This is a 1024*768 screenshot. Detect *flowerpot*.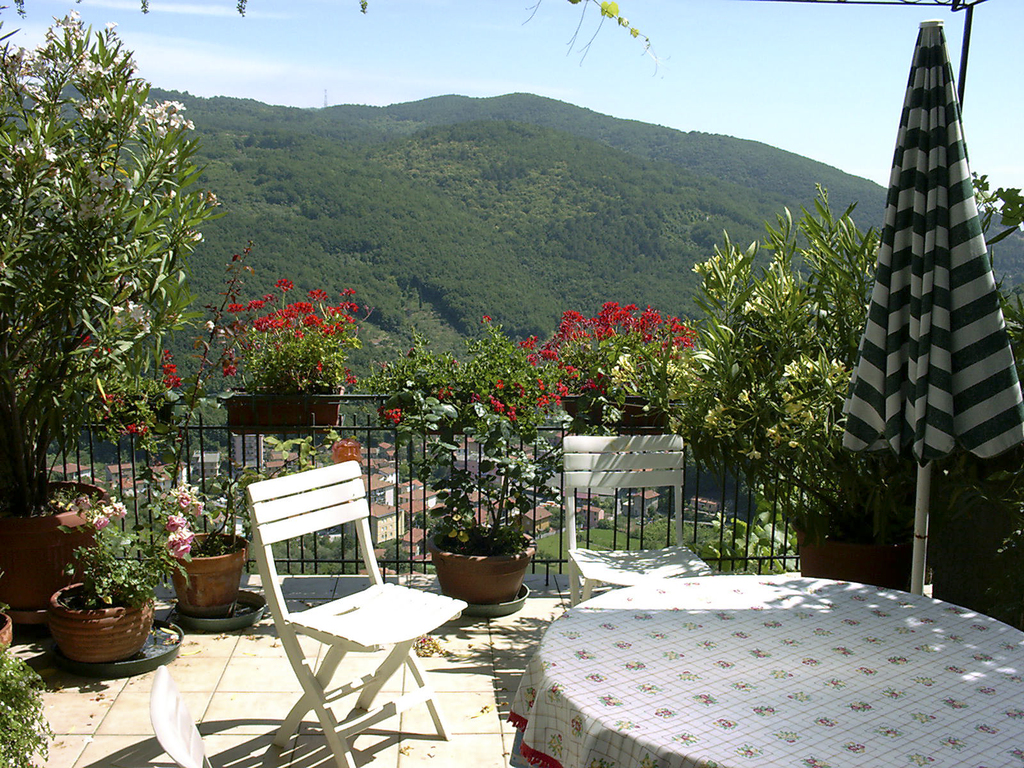
221 383 344 438.
